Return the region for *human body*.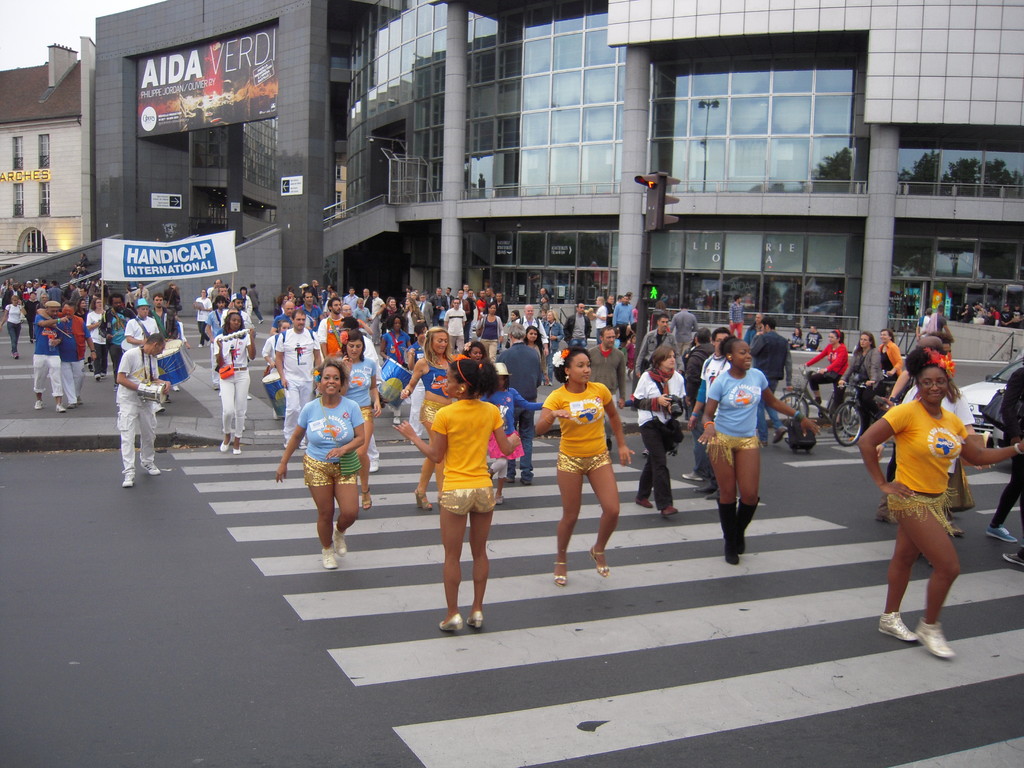
[743,324,763,347].
